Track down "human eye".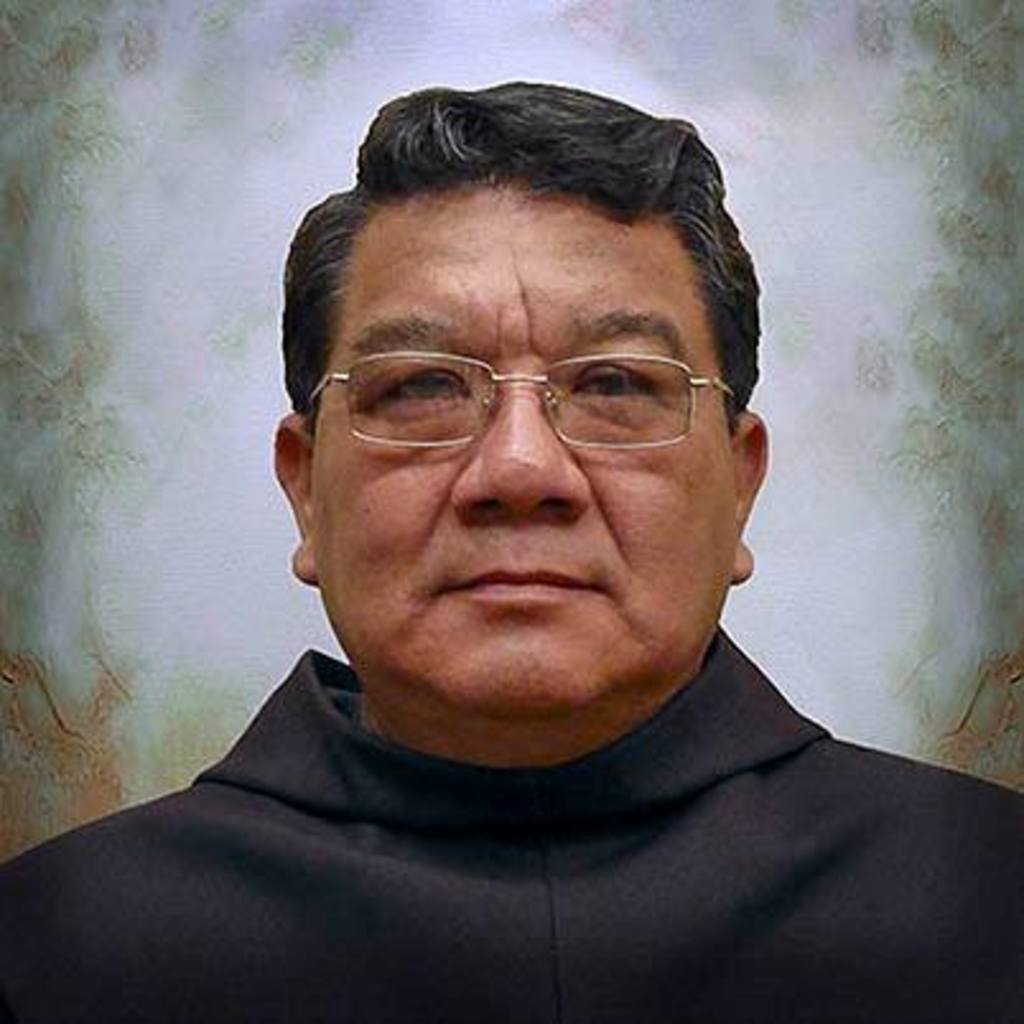
Tracked to left=550, top=339, right=703, bottom=436.
